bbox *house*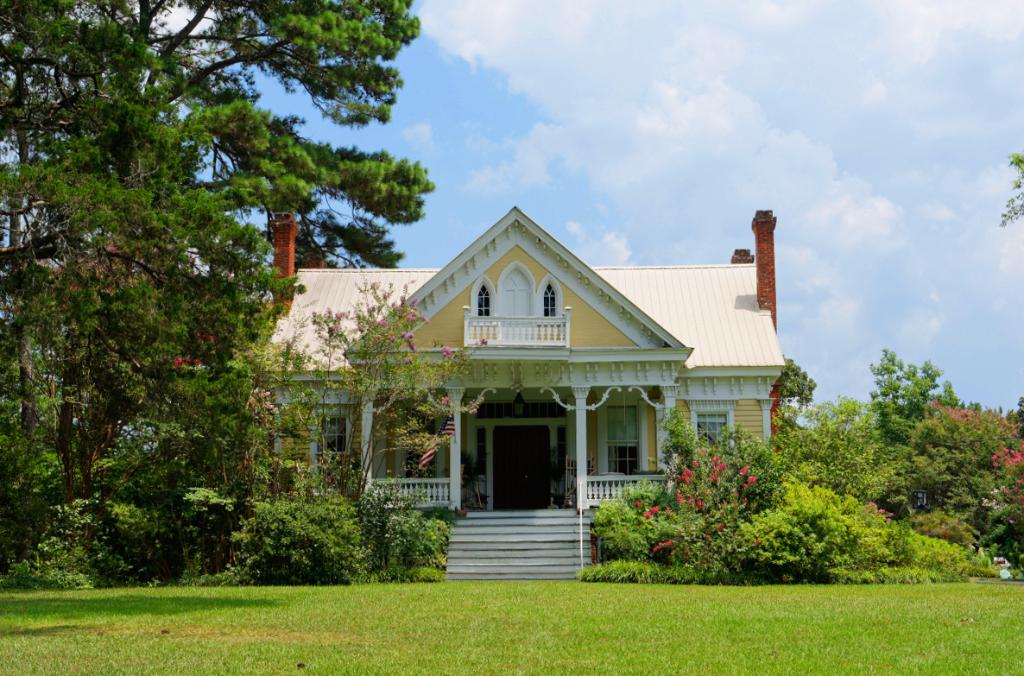
49,248,213,446
